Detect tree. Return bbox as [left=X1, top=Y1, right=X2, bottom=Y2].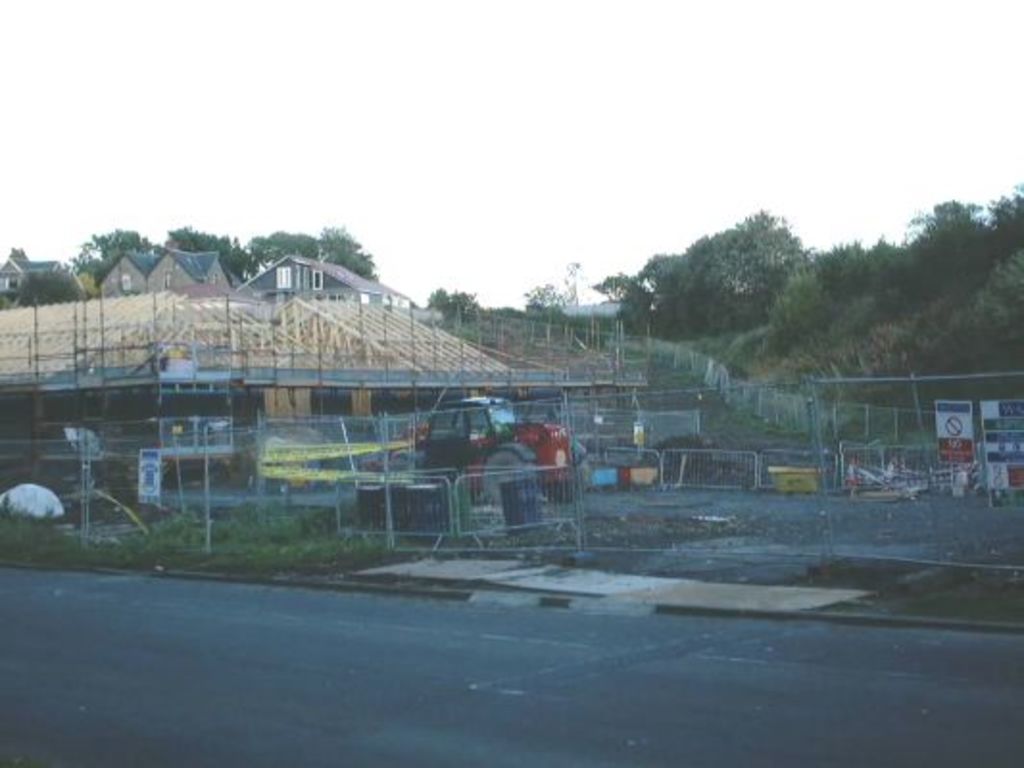
[left=156, top=225, right=256, bottom=294].
